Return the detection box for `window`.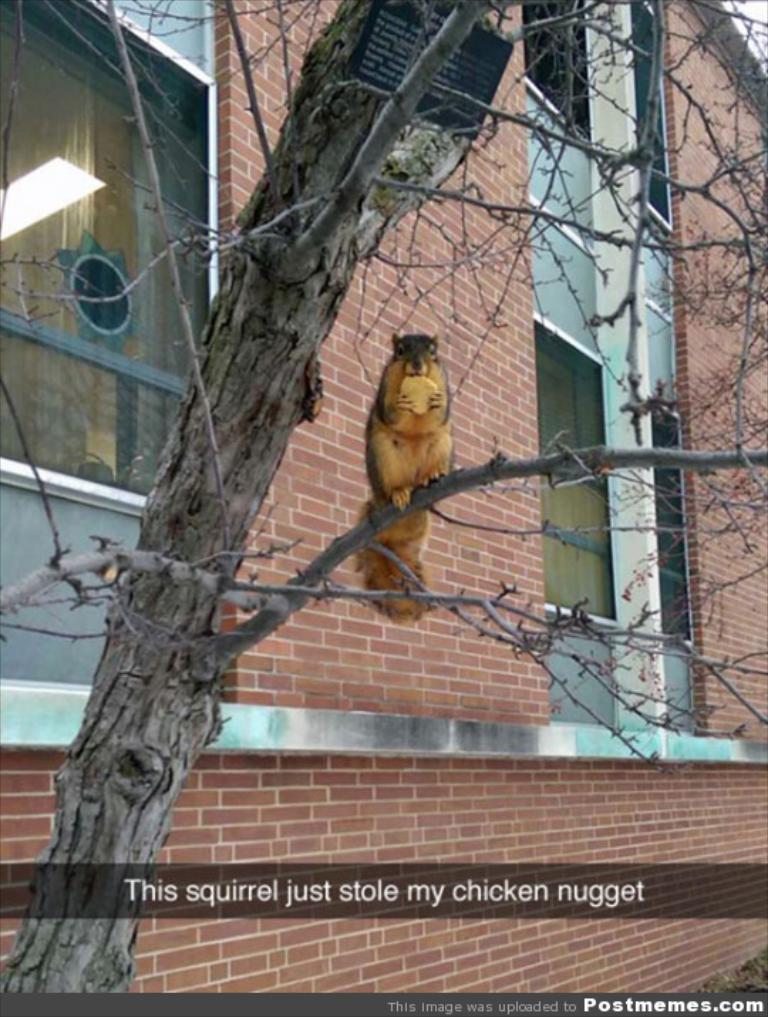
{"left": 529, "top": 0, "right": 698, "bottom": 651}.
